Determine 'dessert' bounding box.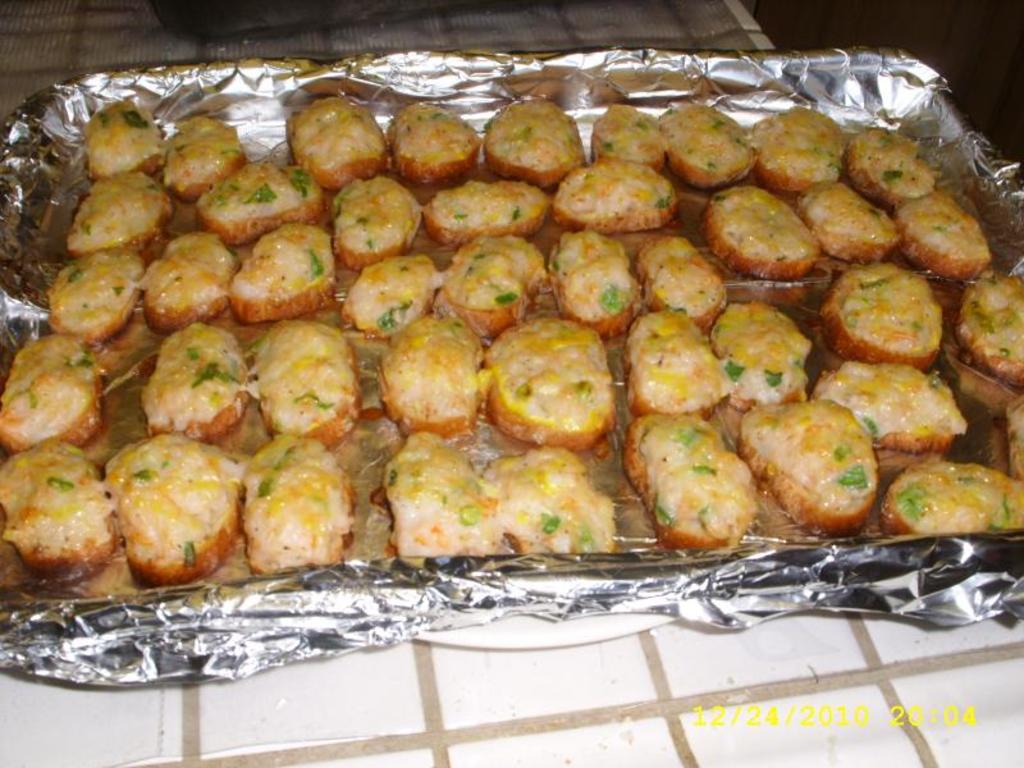
Determined: bbox=(389, 316, 468, 428).
